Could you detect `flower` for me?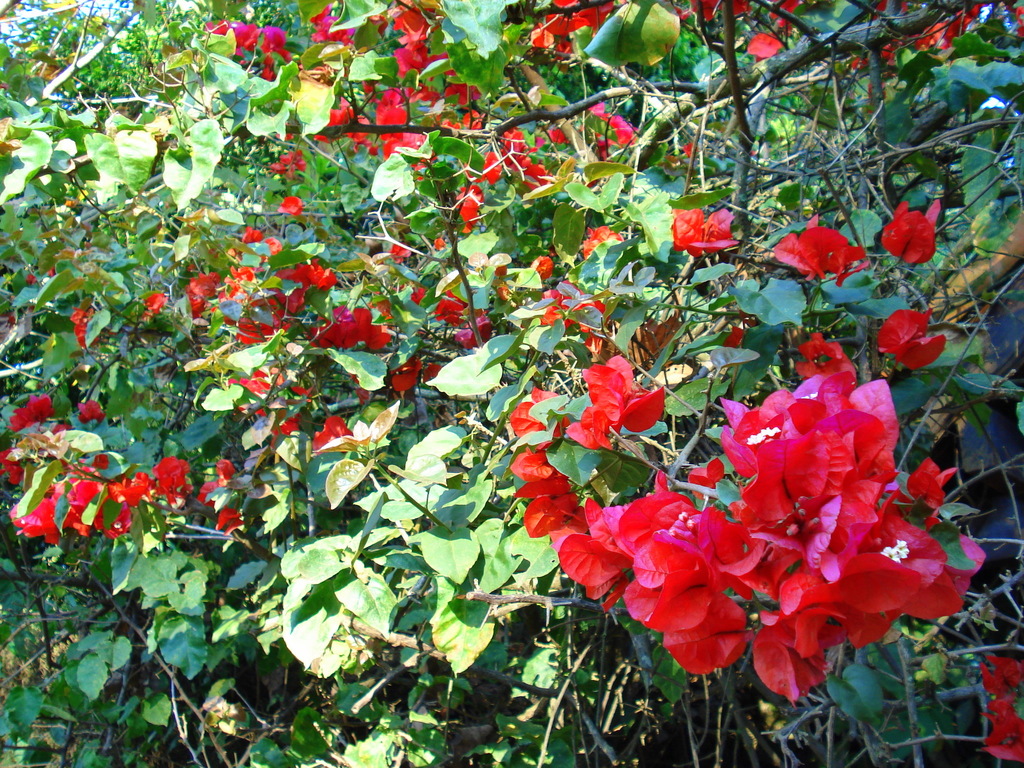
Detection result: 876:304:944:373.
